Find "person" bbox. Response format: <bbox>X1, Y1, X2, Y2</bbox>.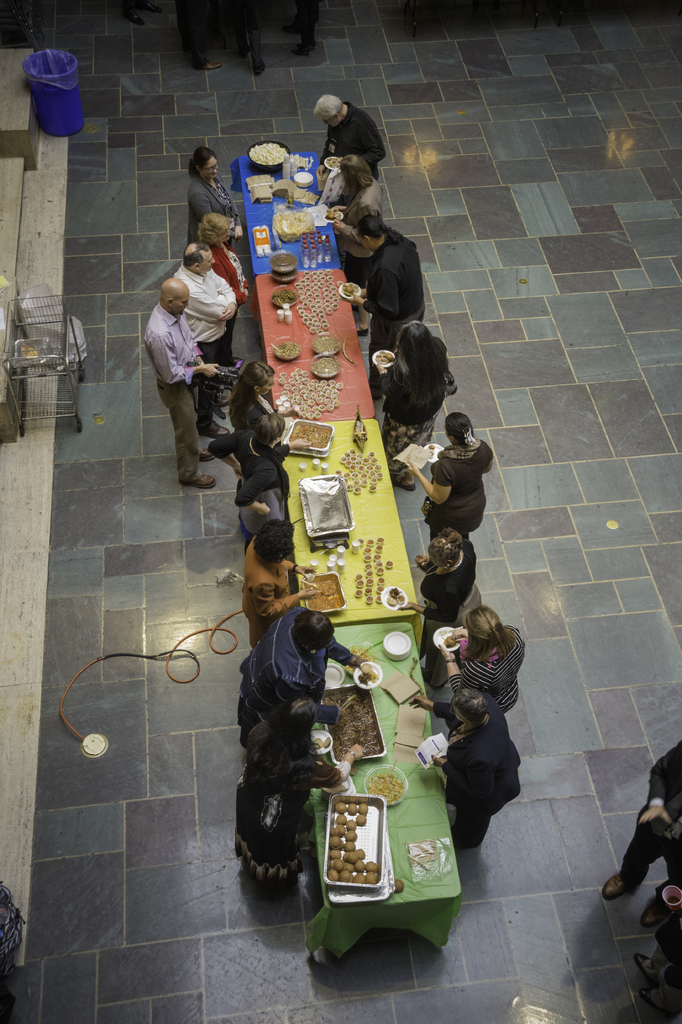
<bbox>342, 212, 426, 393</bbox>.
